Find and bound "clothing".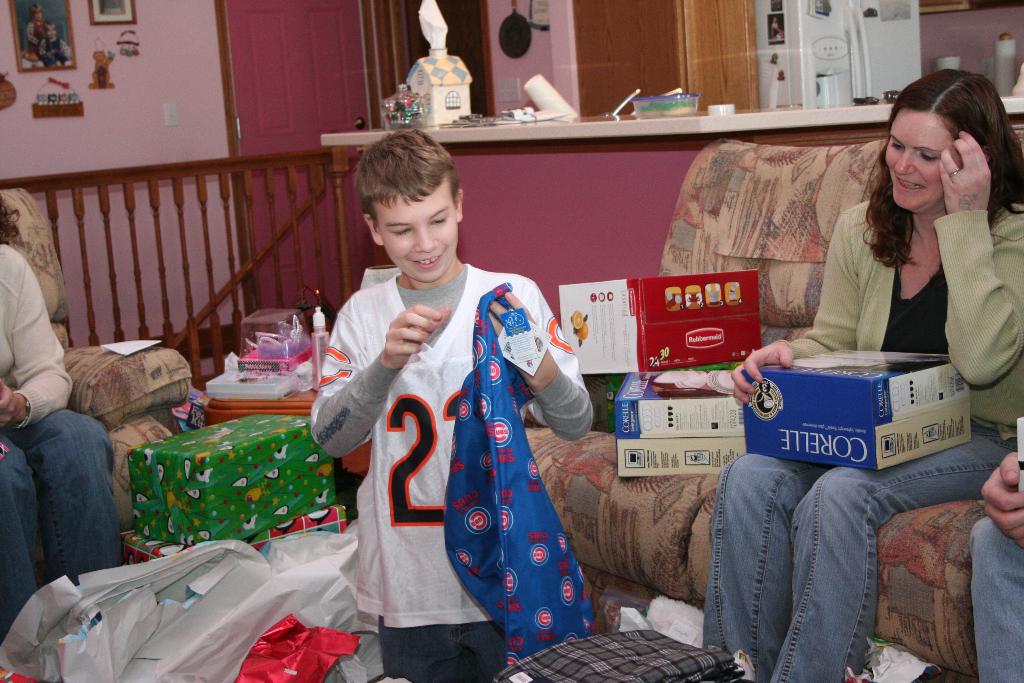
Bound: rect(968, 518, 1023, 682).
